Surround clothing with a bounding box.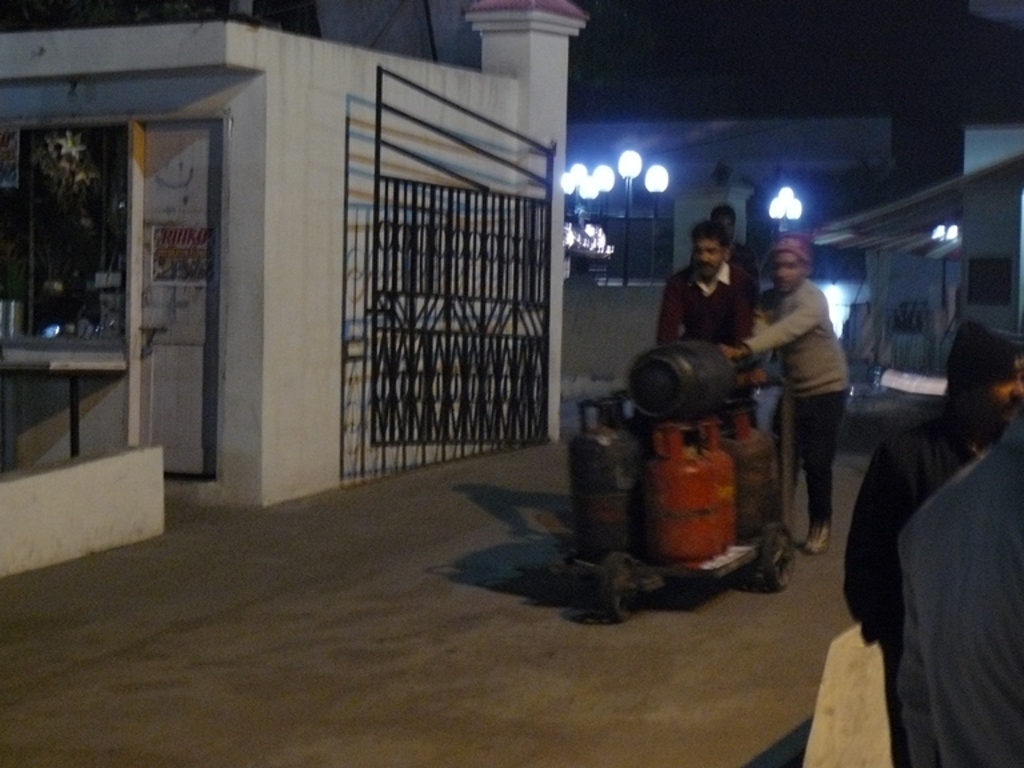
837:411:1023:767.
